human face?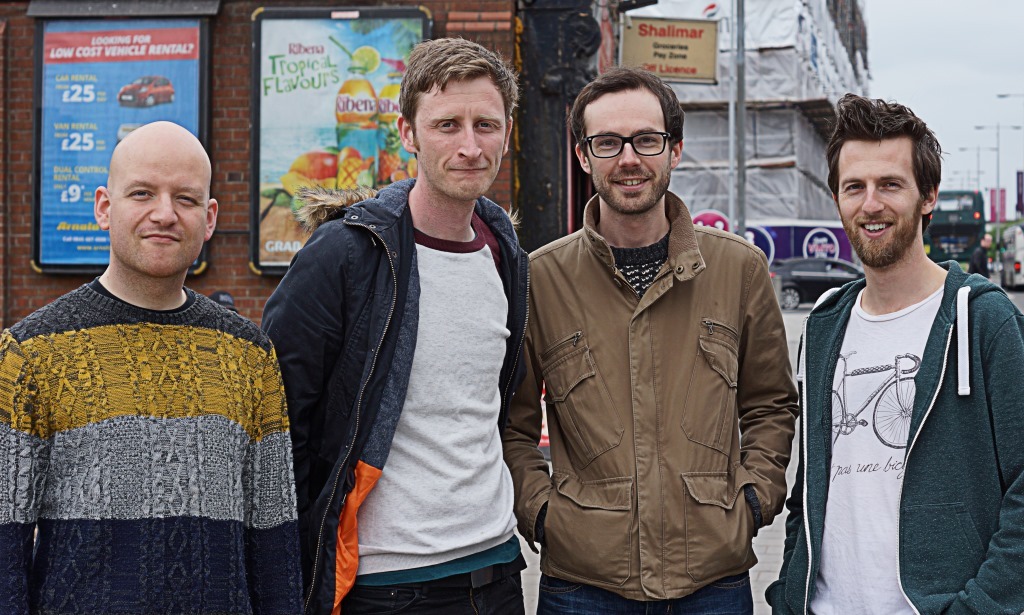
111:129:206:270
